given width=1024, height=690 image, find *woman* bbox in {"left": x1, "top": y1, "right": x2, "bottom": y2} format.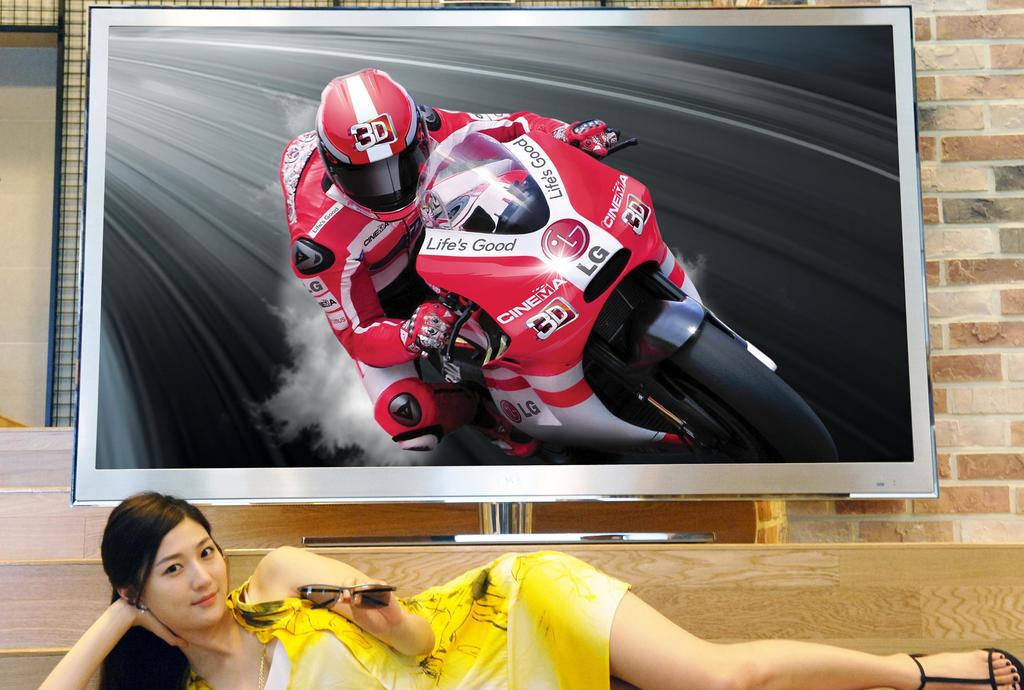
{"left": 36, "top": 491, "right": 1023, "bottom": 689}.
